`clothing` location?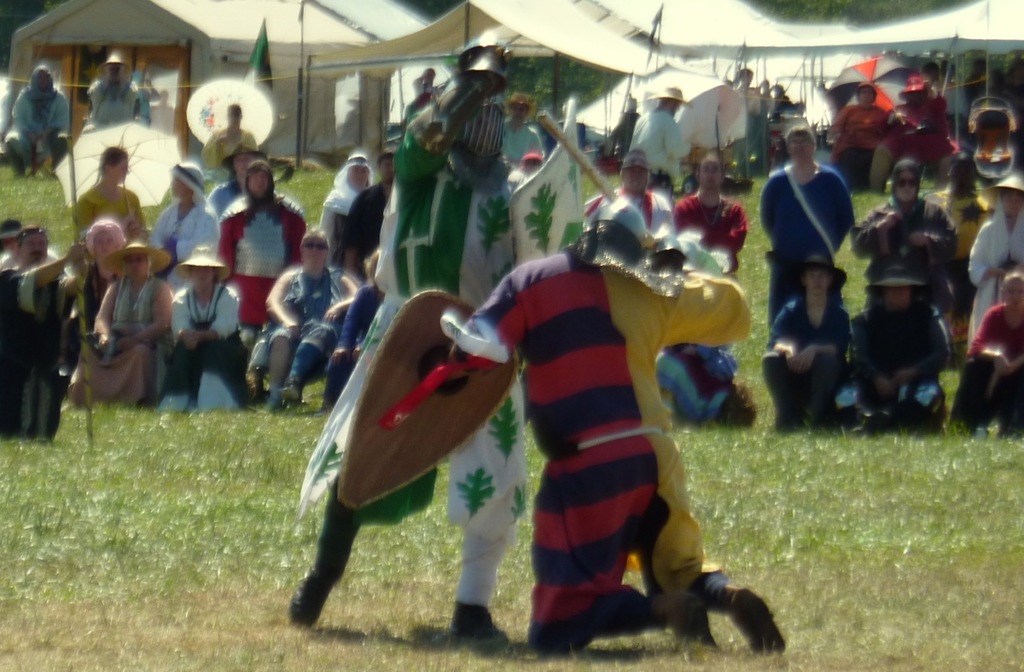
<bbox>762, 93, 797, 152</bbox>
